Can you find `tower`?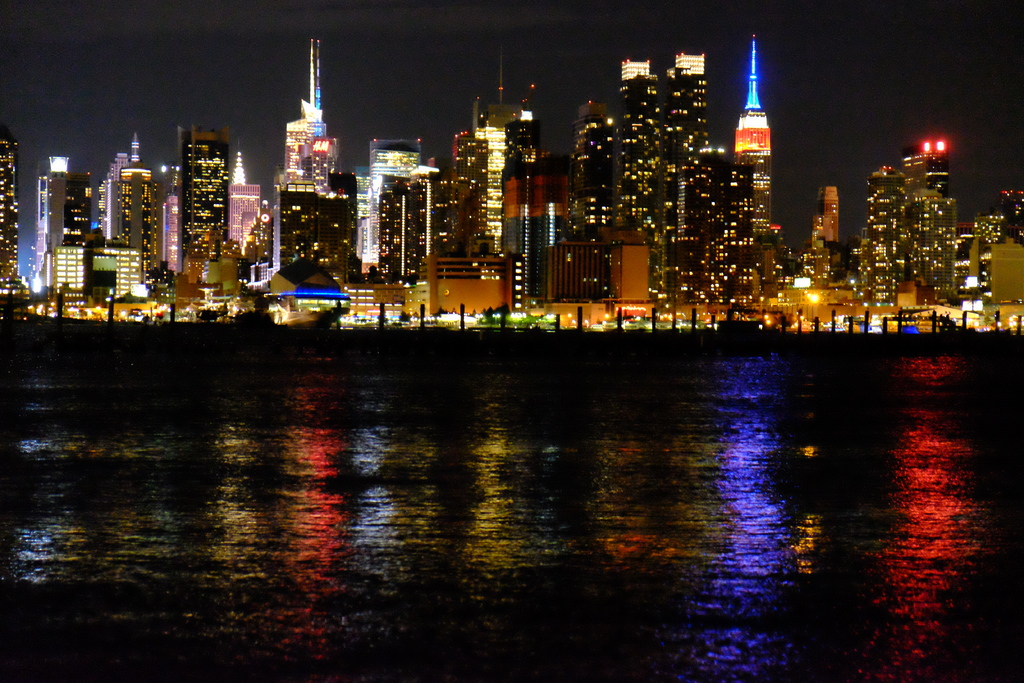
Yes, bounding box: Rect(175, 124, 228, 275).
